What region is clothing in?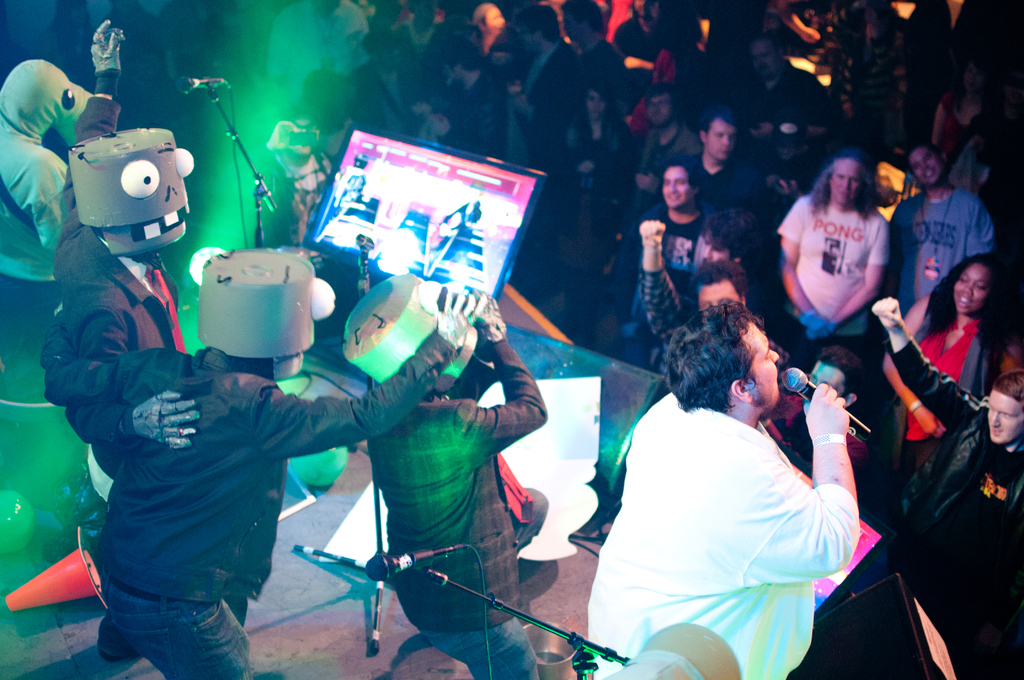
box(323, 326, 536, 679).
